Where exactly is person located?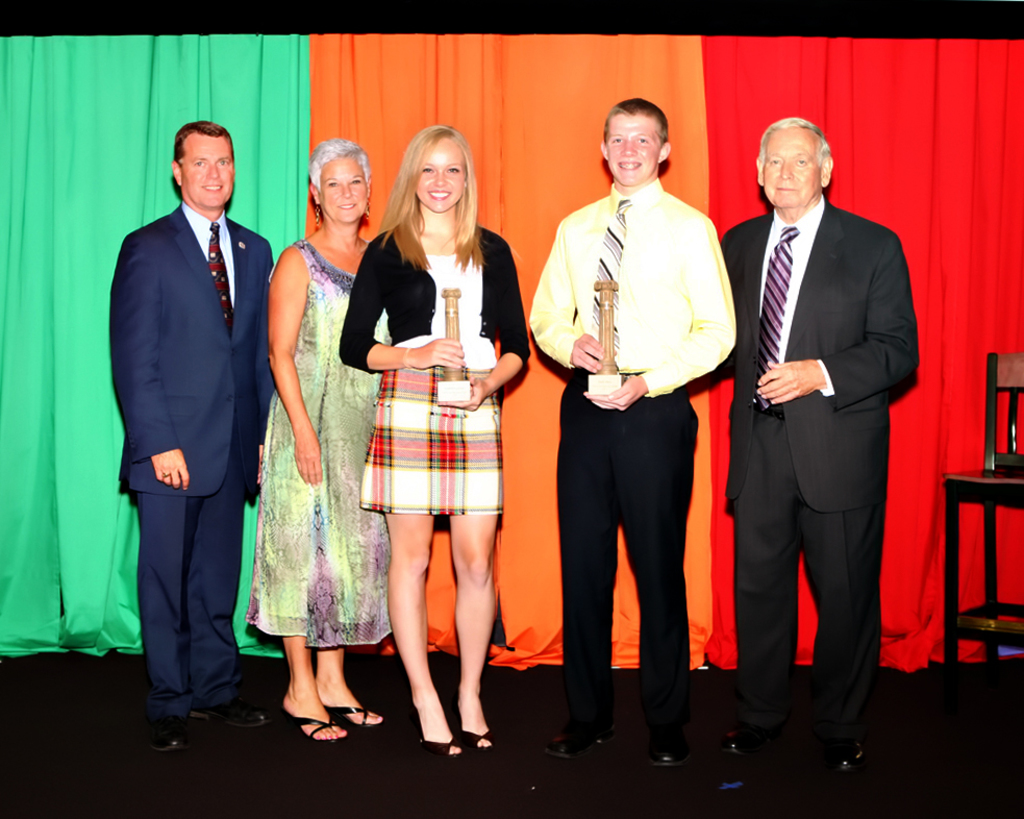
Its bounding box is (701,120,907,787).
